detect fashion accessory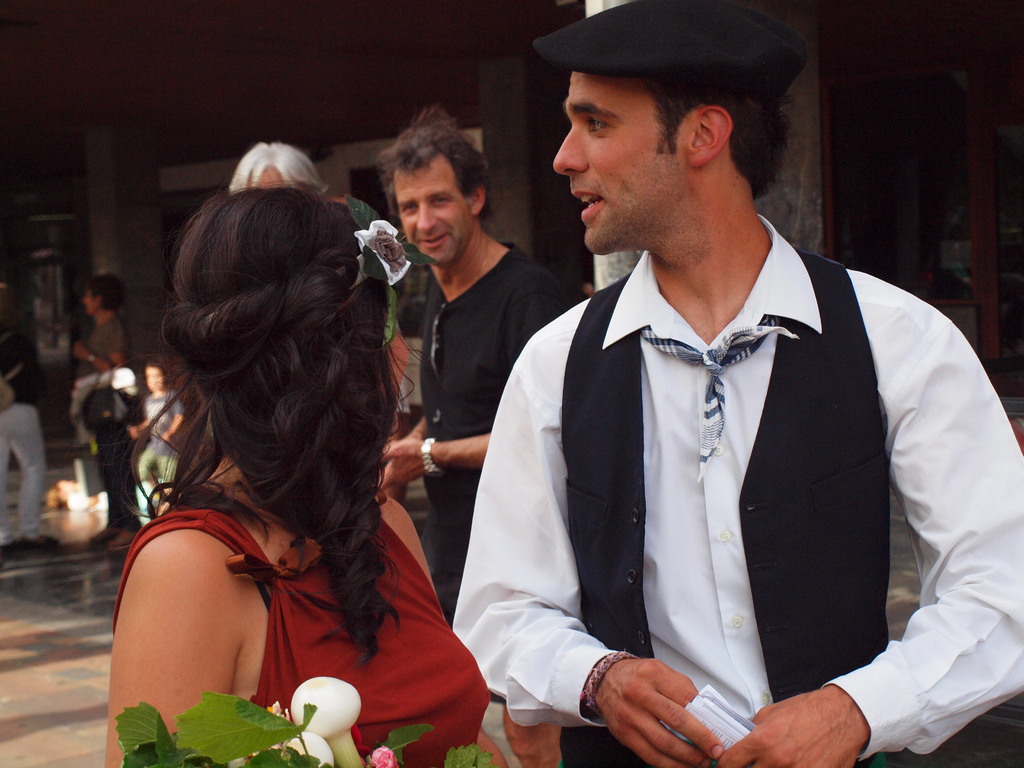
581, 648, 638, 717
